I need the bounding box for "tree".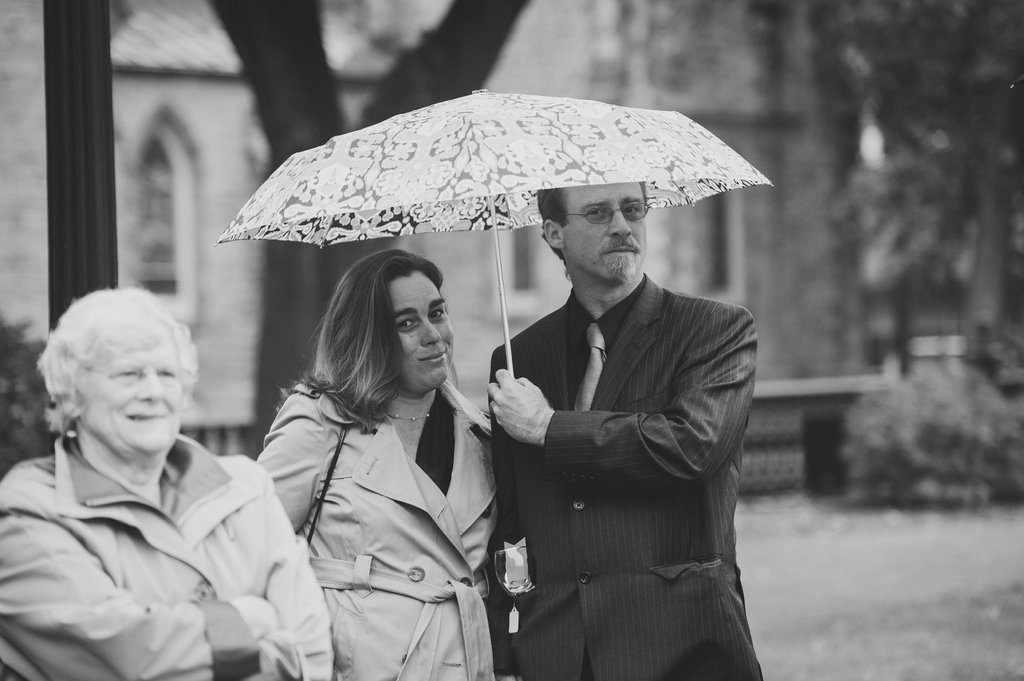
Here it is: crop(828, 0, 1023, 335).
